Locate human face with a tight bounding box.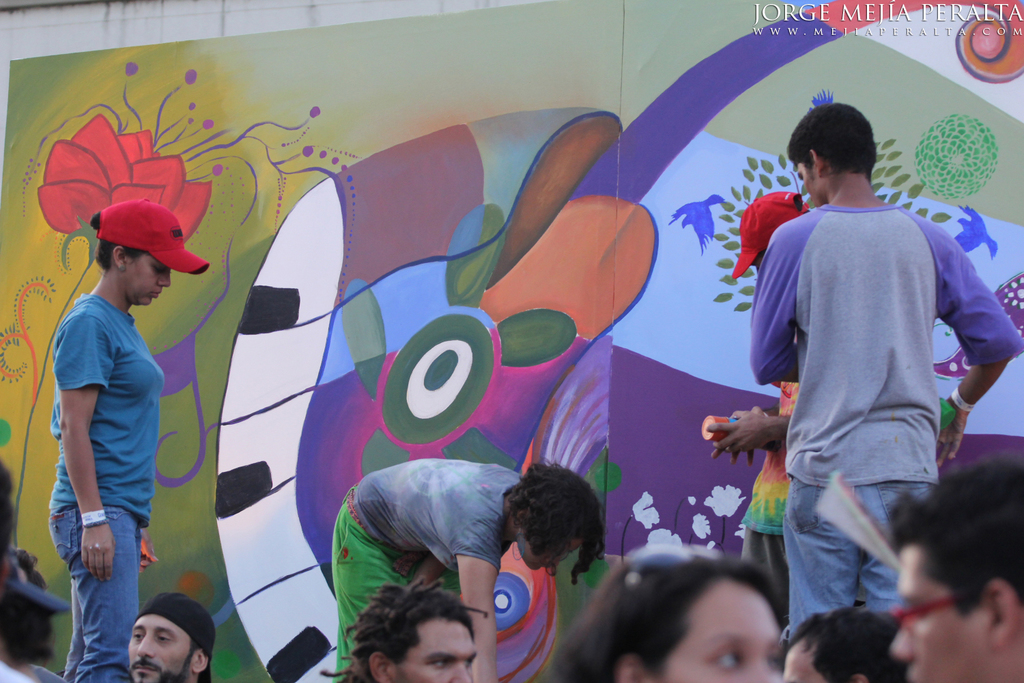
x1=656, y1=581, x2=784, y2=682.
